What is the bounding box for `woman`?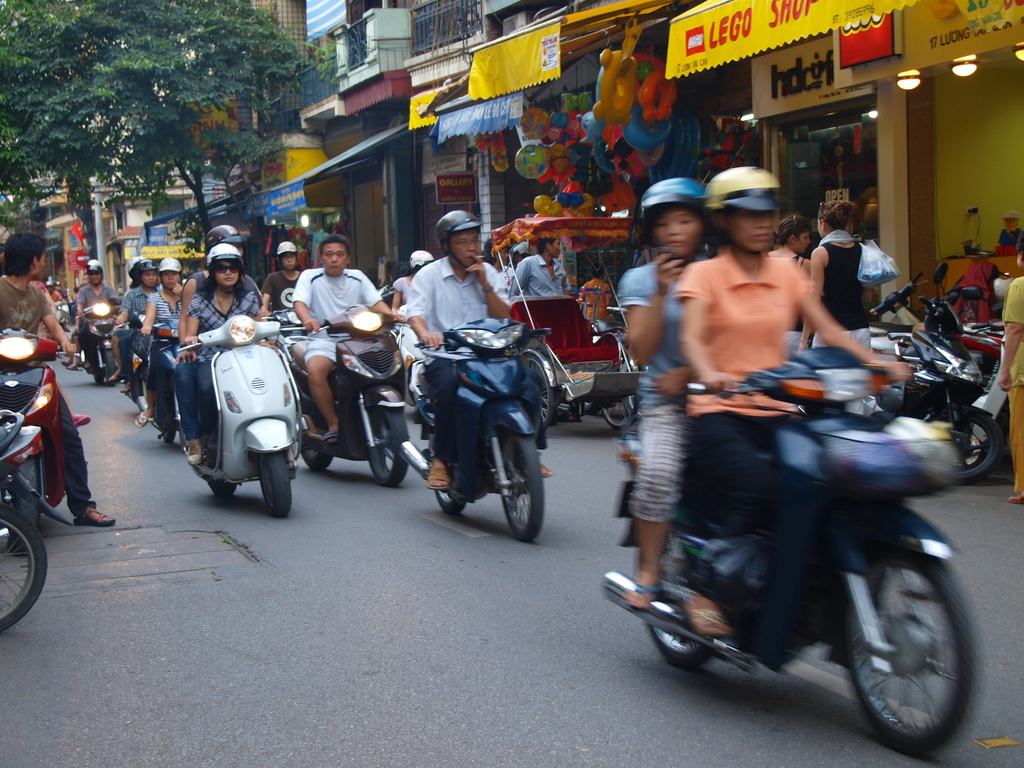
(left=108, top=257, right=140, bottom=383).
